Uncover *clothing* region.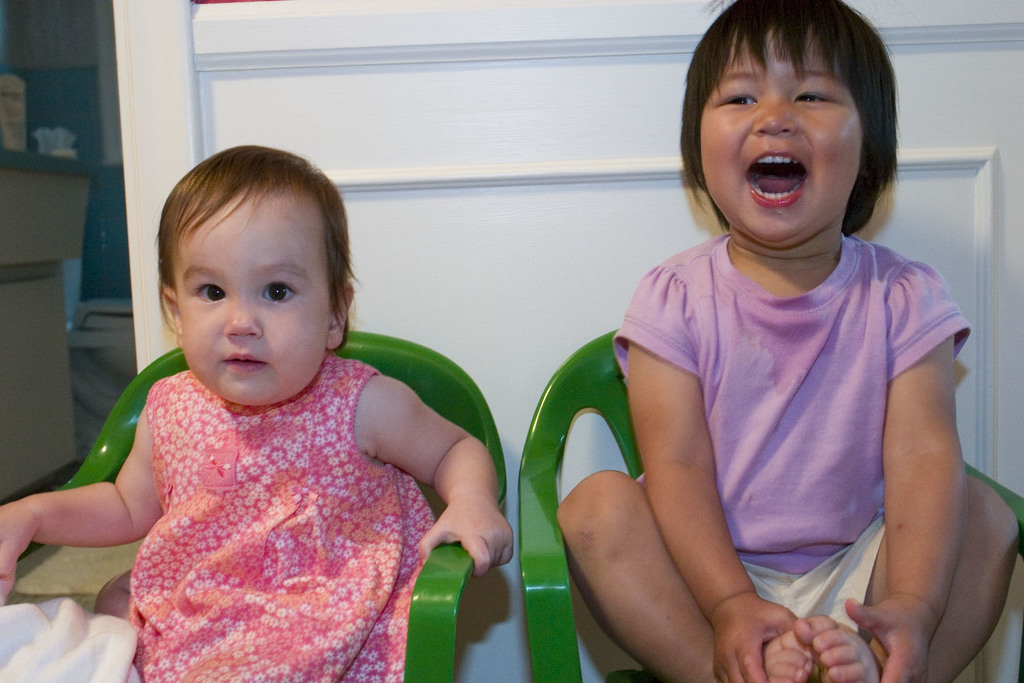
Uncovered: Rect(608, 235, 972, 670).
